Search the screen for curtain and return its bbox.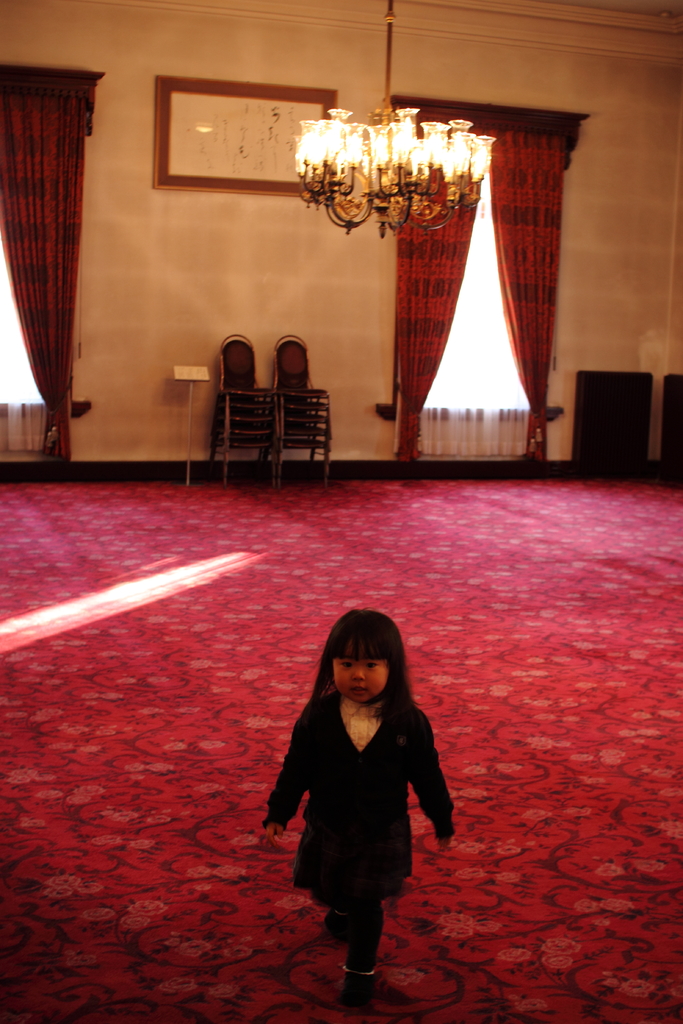
Found: x1=393 y1=116 x2=482 y2=461.
